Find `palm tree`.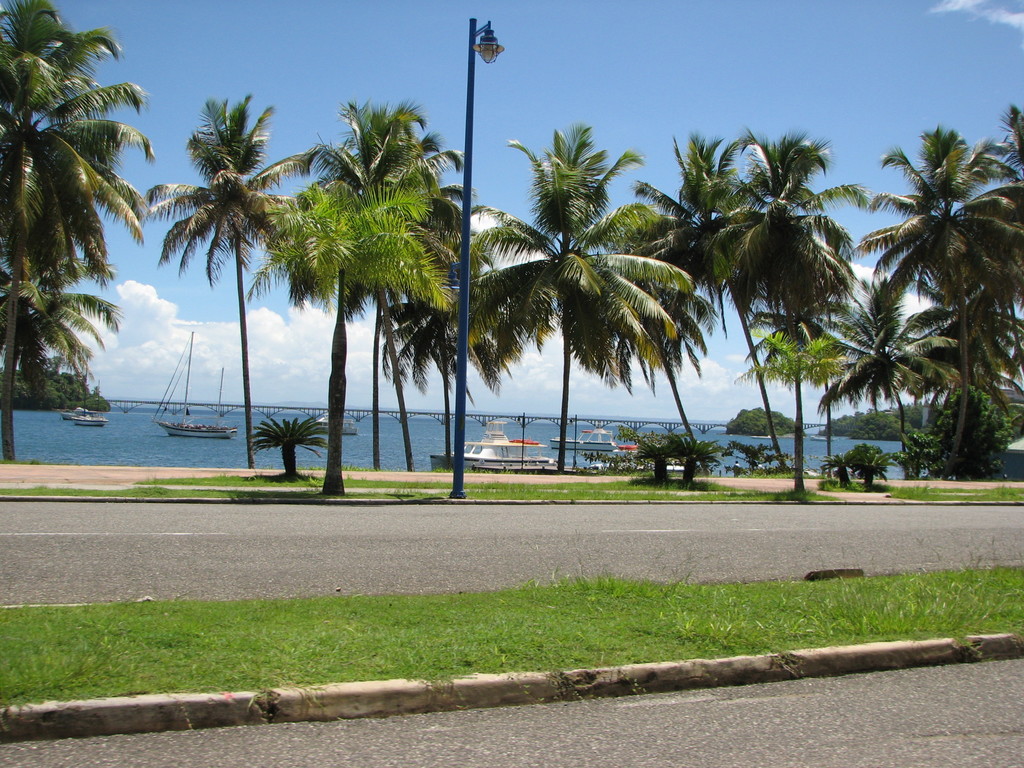
region(141, 93, 315, 468).
